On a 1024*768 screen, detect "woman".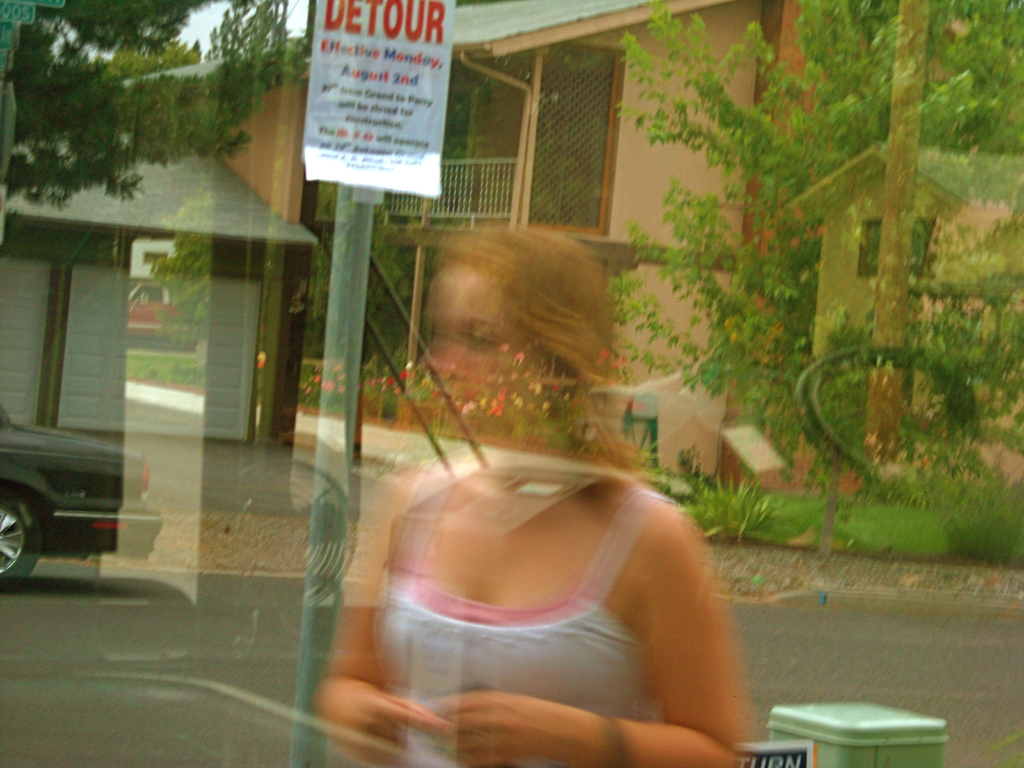
bbox=[307, 231, 751, 686].
